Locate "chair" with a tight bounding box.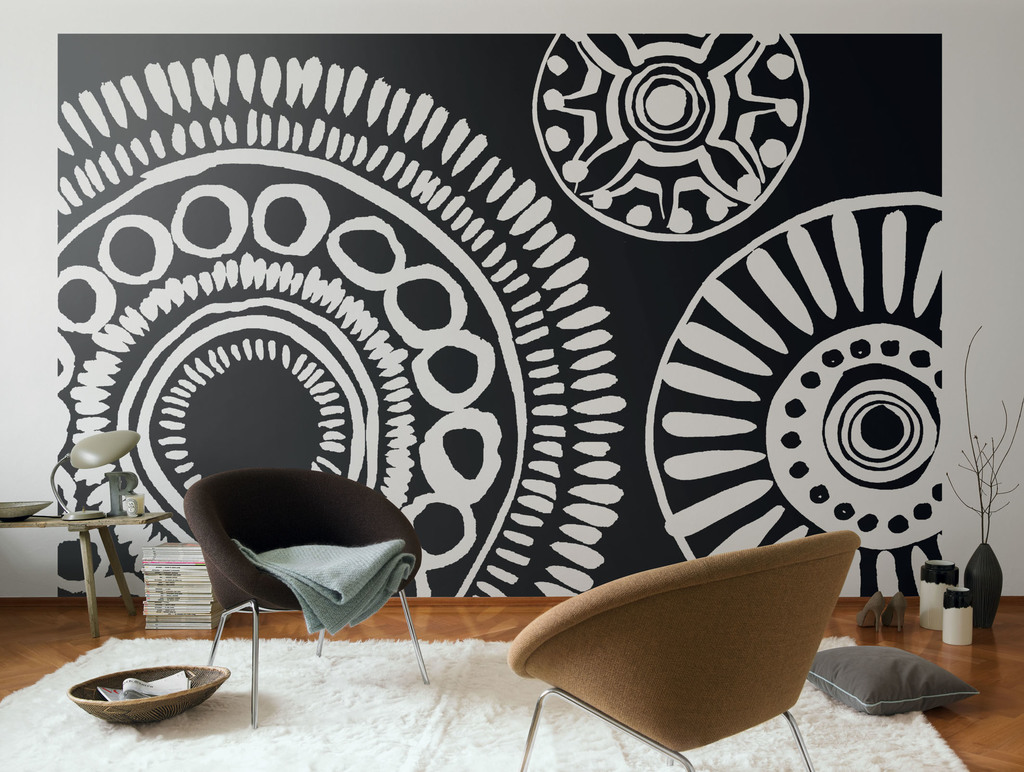
{"x1": 184, "y1": 466, "x2": 435, "y2": 728}.
